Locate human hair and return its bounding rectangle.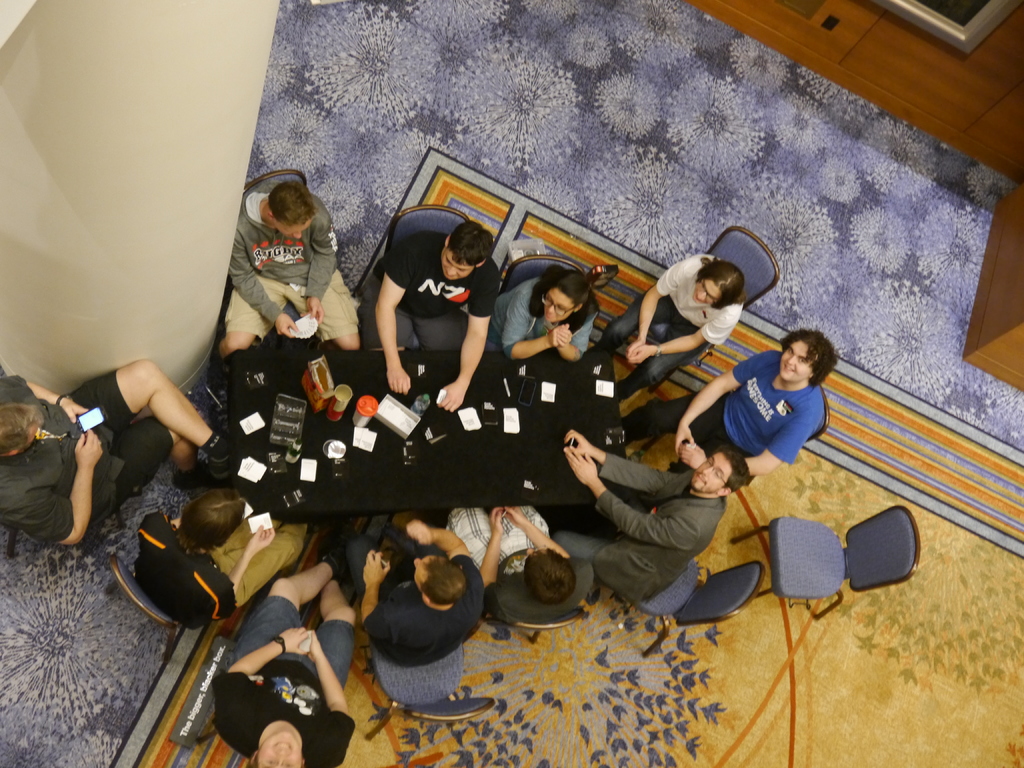
530:271:589:325.
